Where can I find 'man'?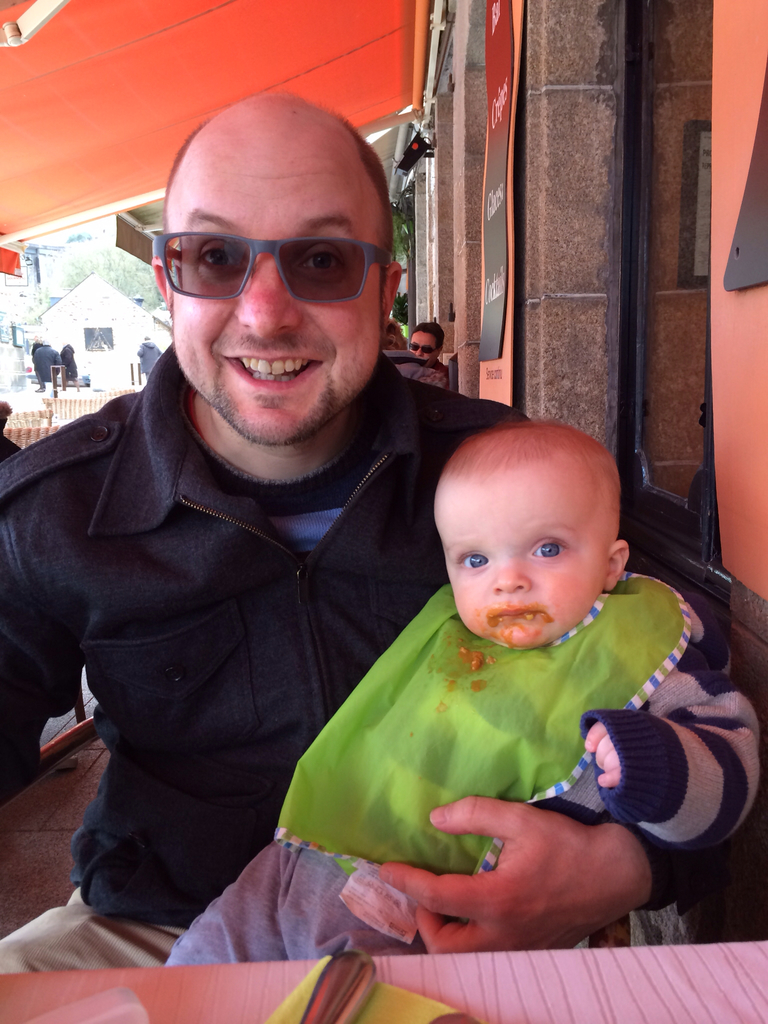
You can find it at crop(0, 84, 767, 980).
